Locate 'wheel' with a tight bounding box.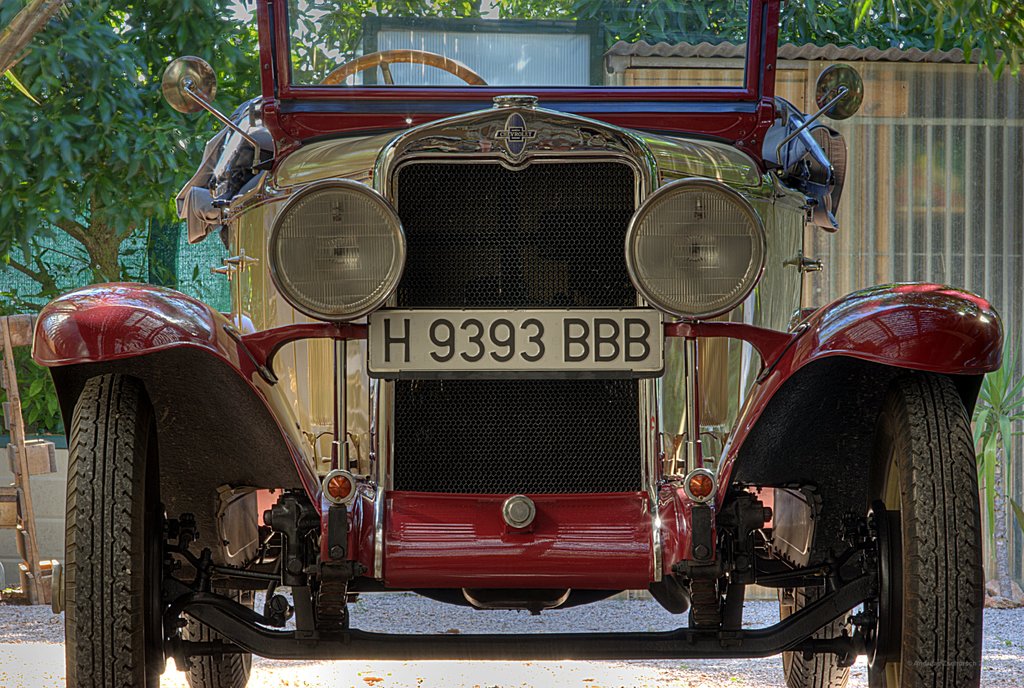
(53,373,158,687).
